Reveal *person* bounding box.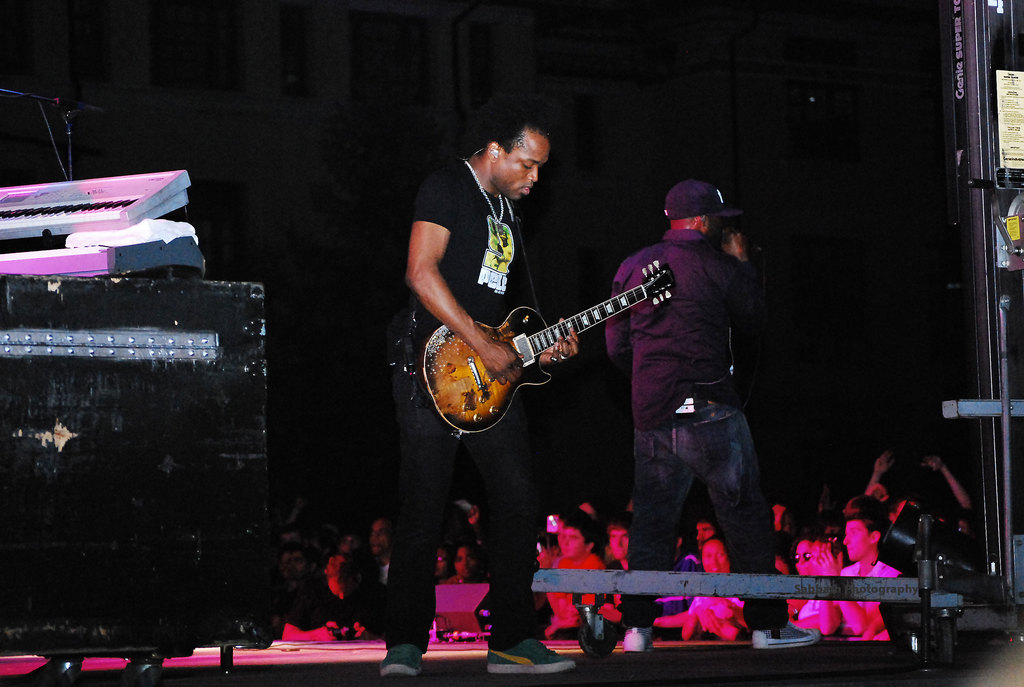
Revealed: [602, 159, 774, 612].
